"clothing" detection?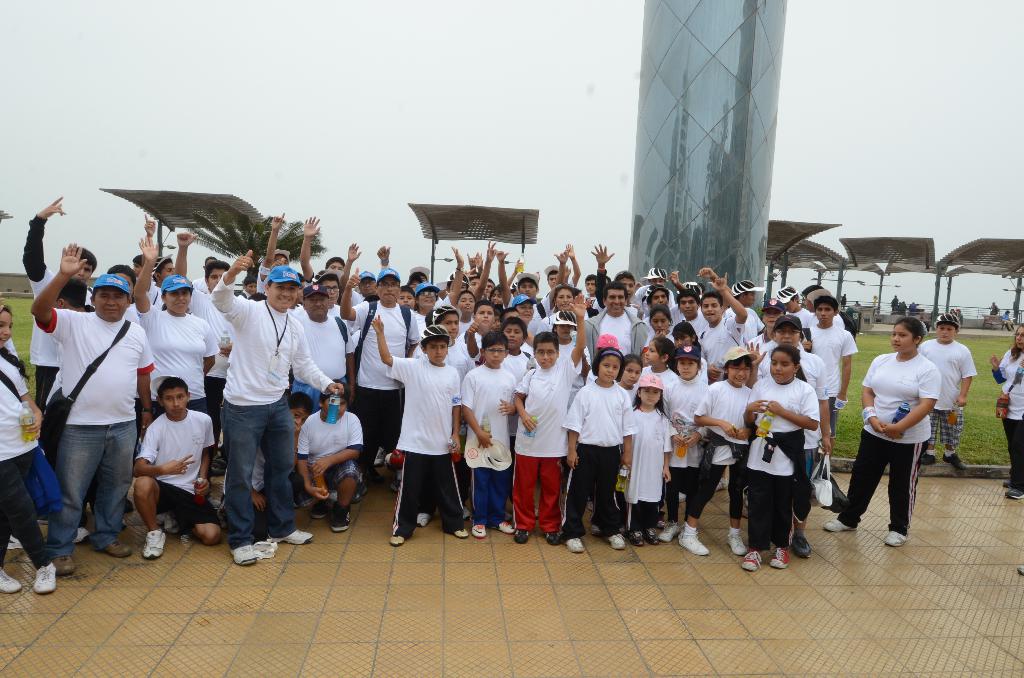
x1=456 y1=356 x2=516 y2=517
